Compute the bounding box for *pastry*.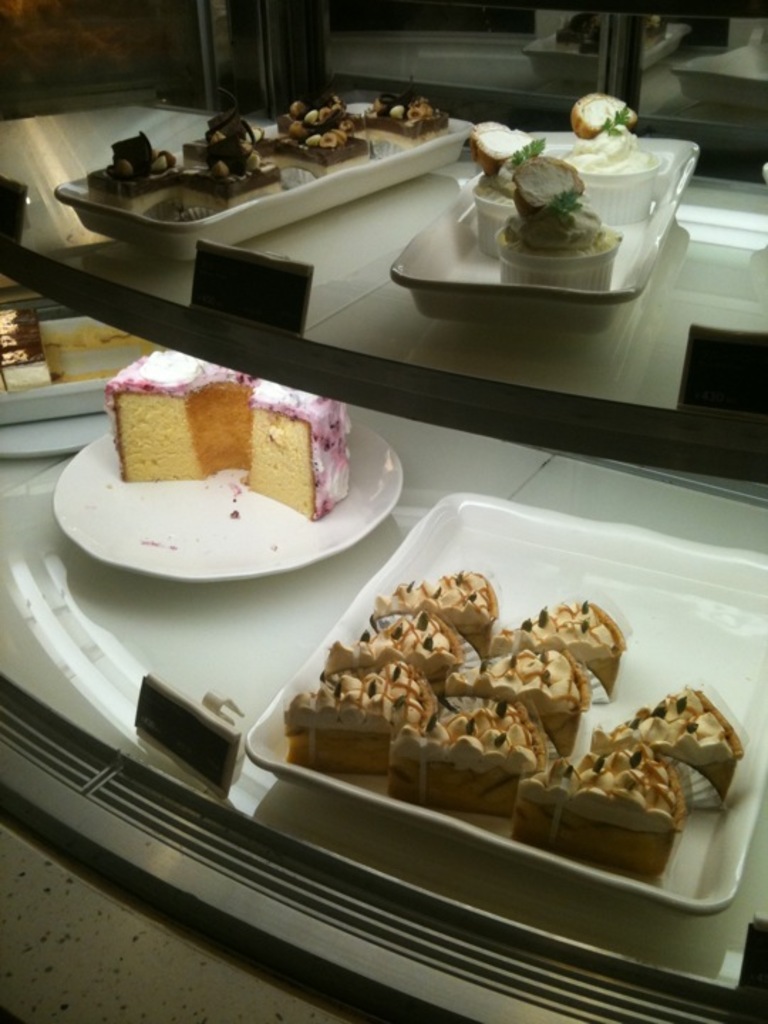
<box>107,350,253,476</box>.
